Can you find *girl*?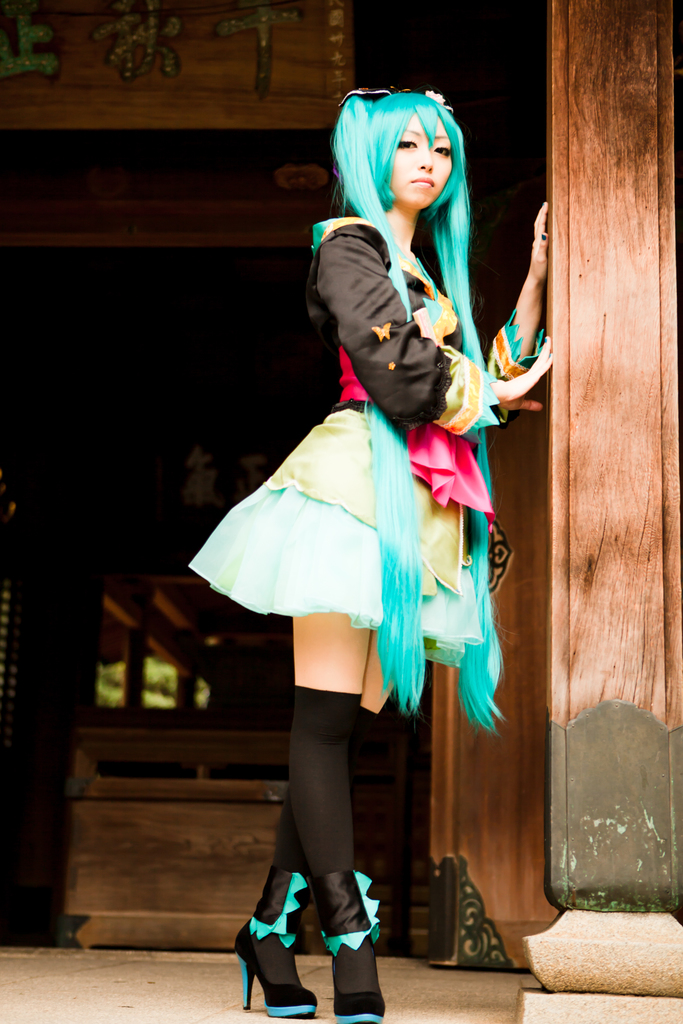
Yes, bounding box: box(199, 81, 552, 1023).
